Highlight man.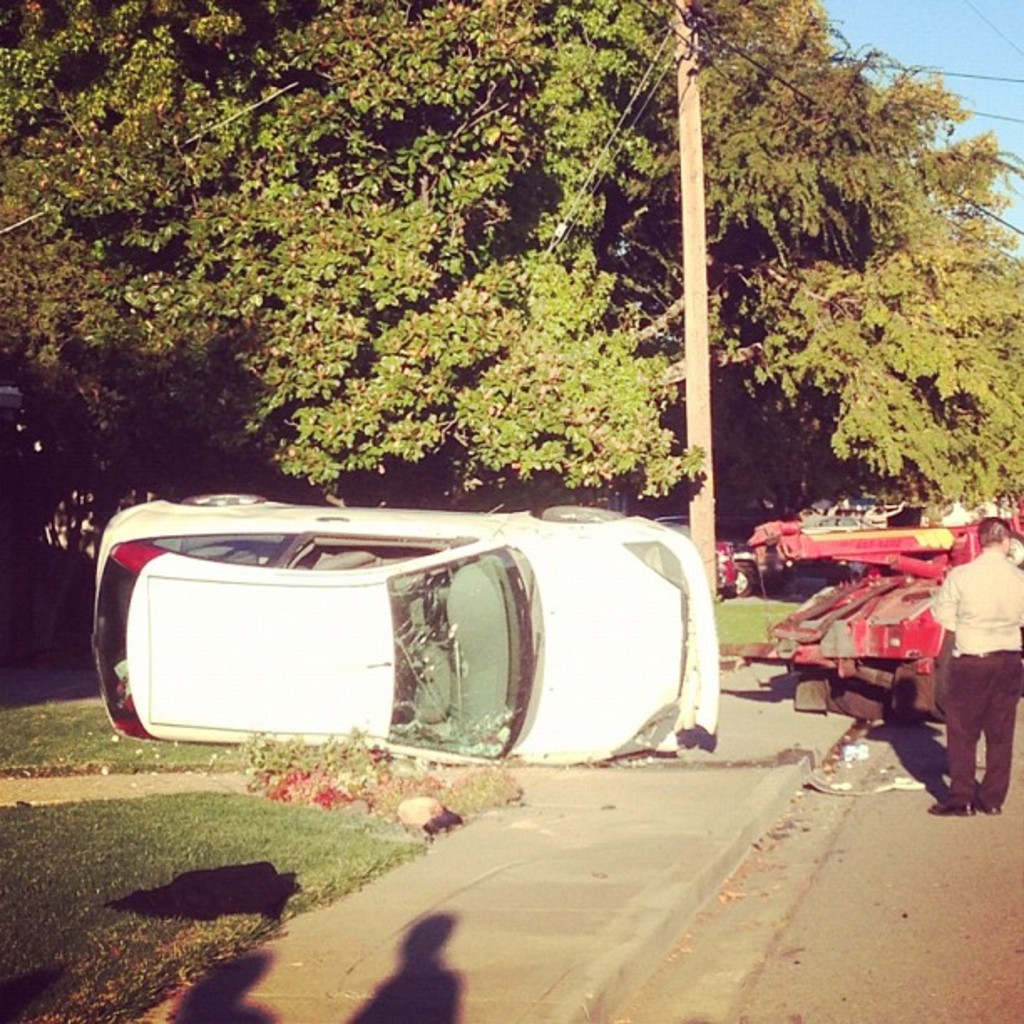
Highlighted region: bbox=[927, 534, 1022, 817].
